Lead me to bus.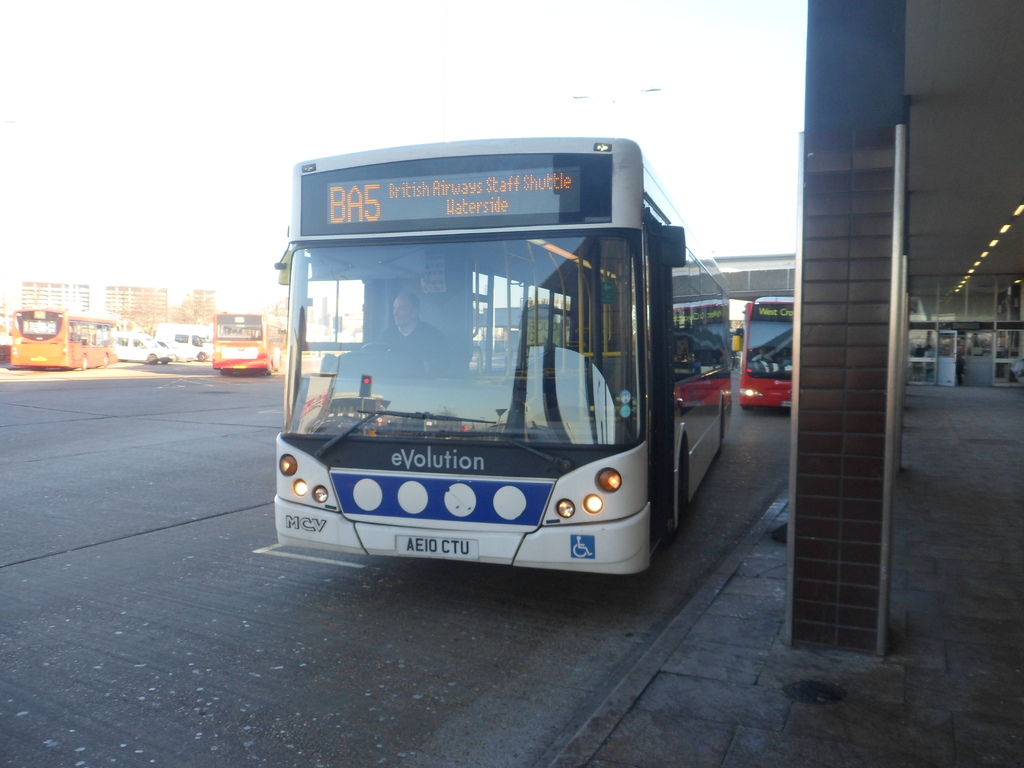
Lead to box=[271, 140, 735, 580].
